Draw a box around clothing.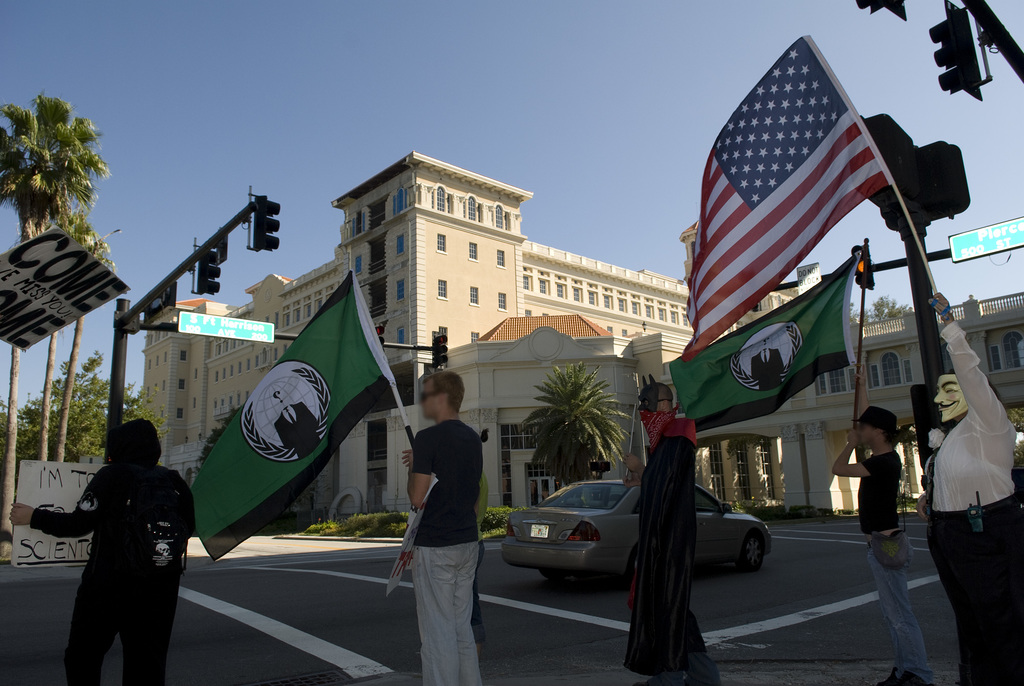
919,286,1022,685.
